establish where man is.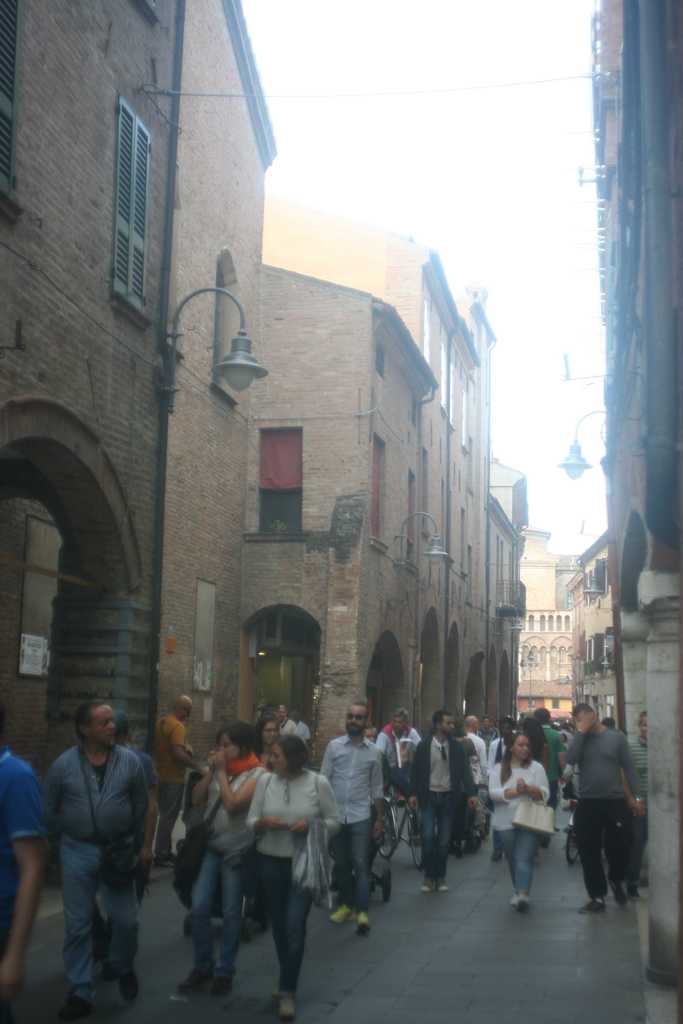
Established at [154,695,204,872].
